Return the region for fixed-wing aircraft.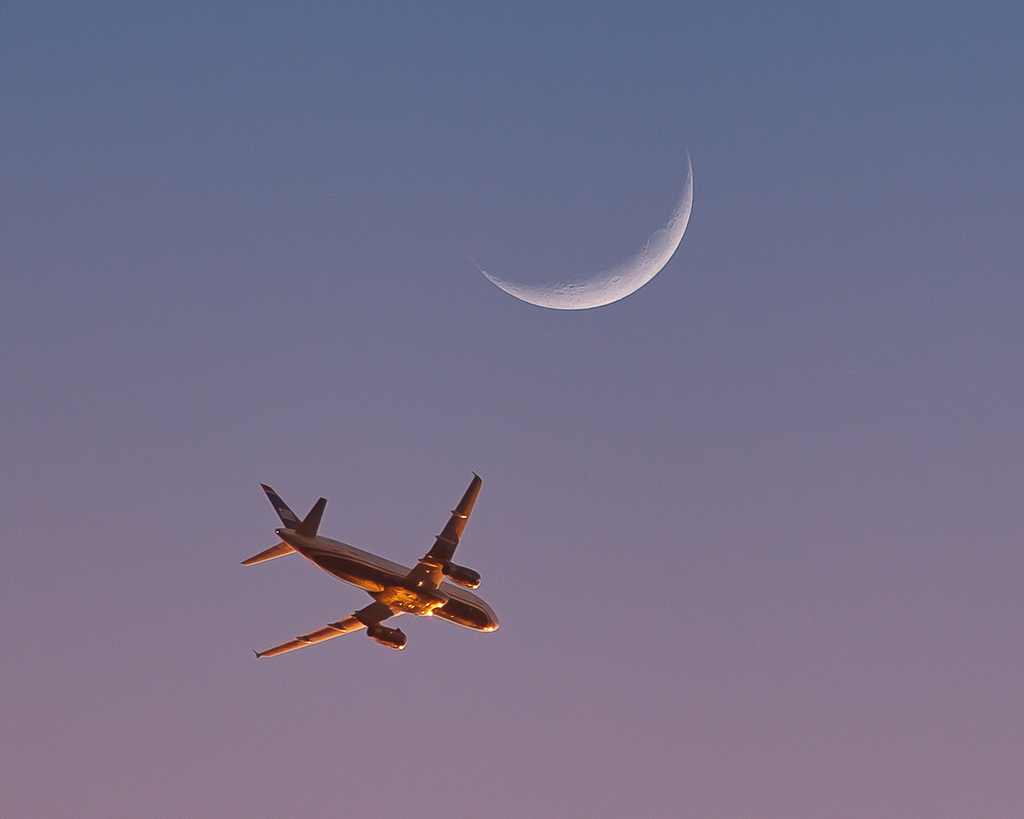
[232,463,495,681].
